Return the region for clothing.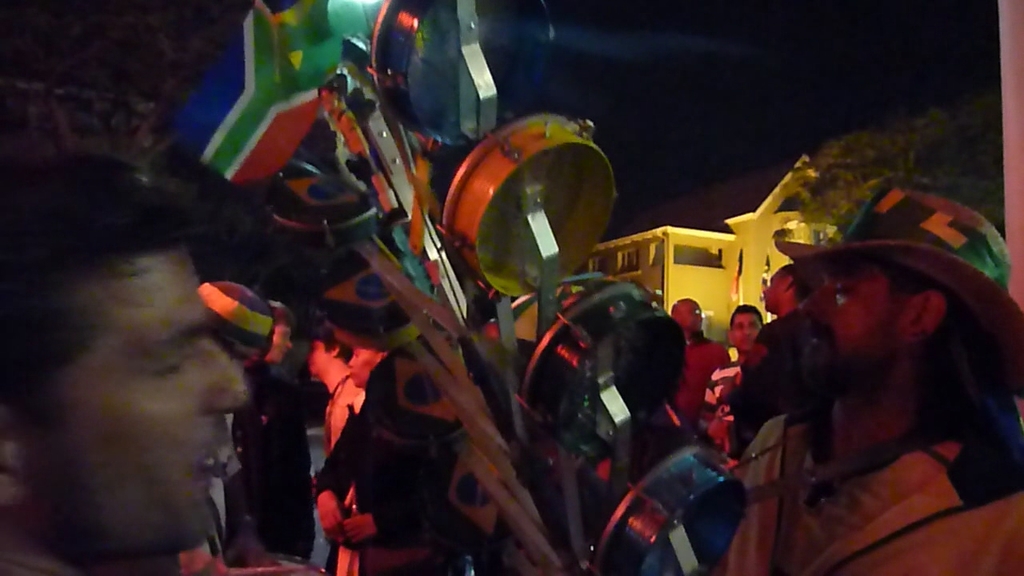
box=[666, 335, 726, 434].
